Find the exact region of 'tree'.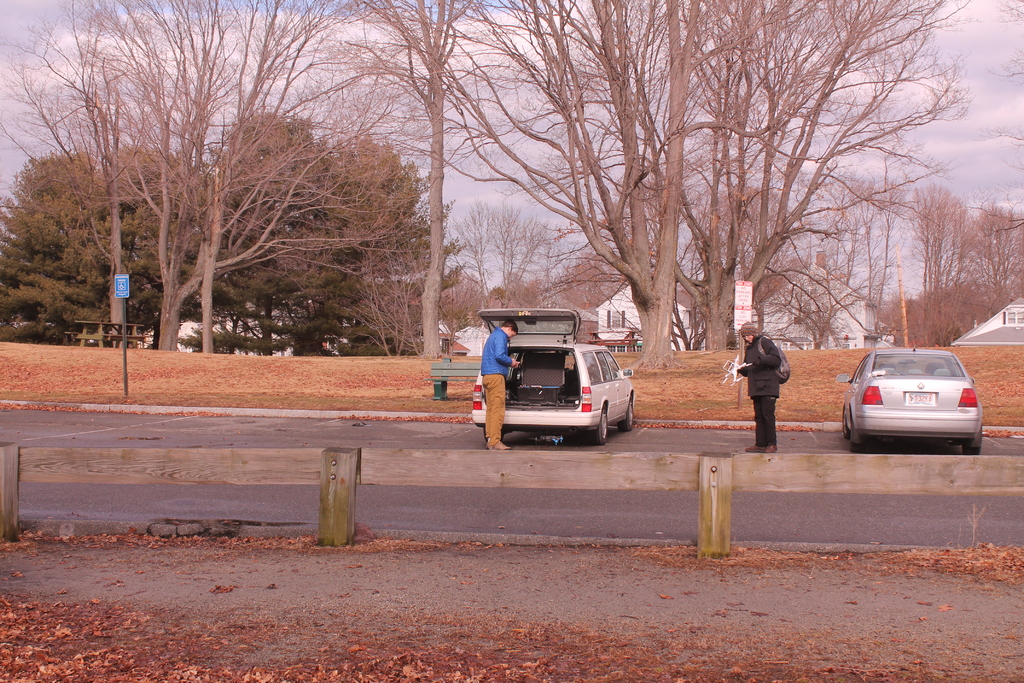
Exact region: Rect(476, 280, 516, 313).
